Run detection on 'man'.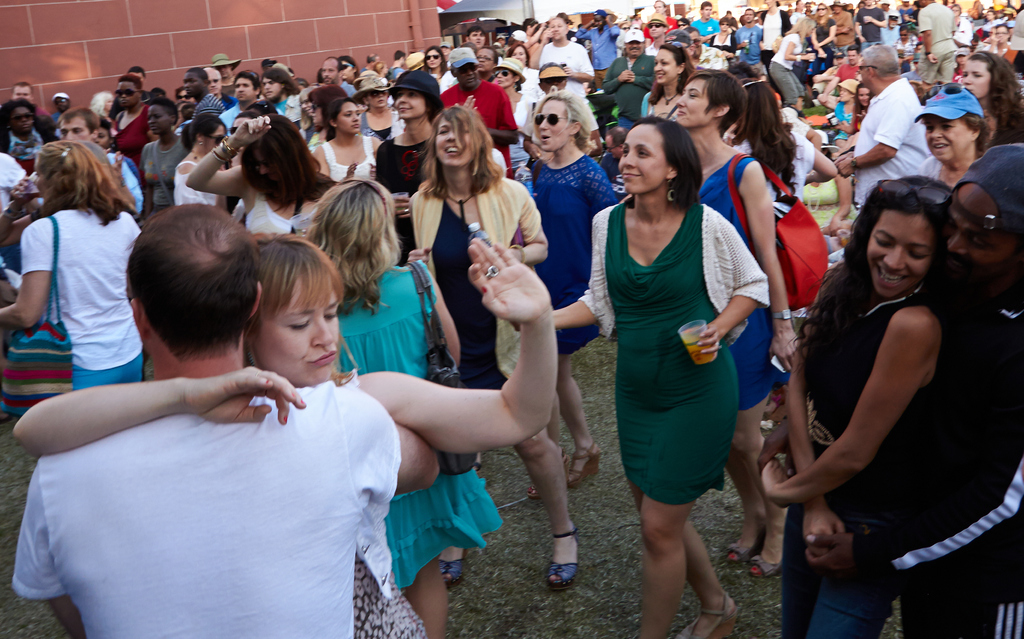
Result: box(835, 40, 938, 210).
